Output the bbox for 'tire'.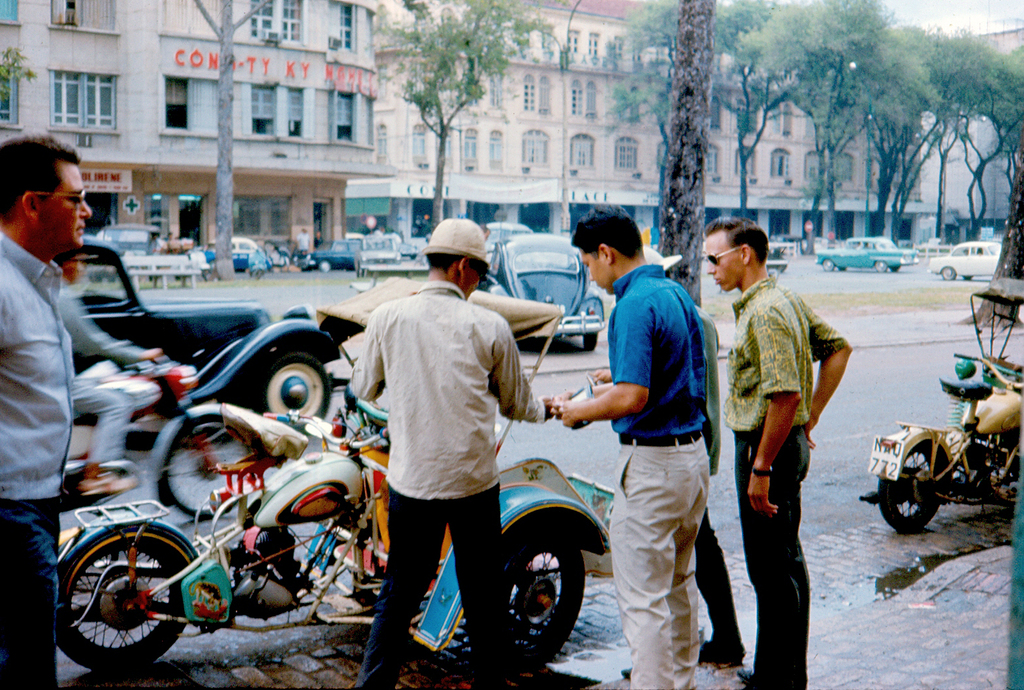
<box>941,267,956,280</box>.
